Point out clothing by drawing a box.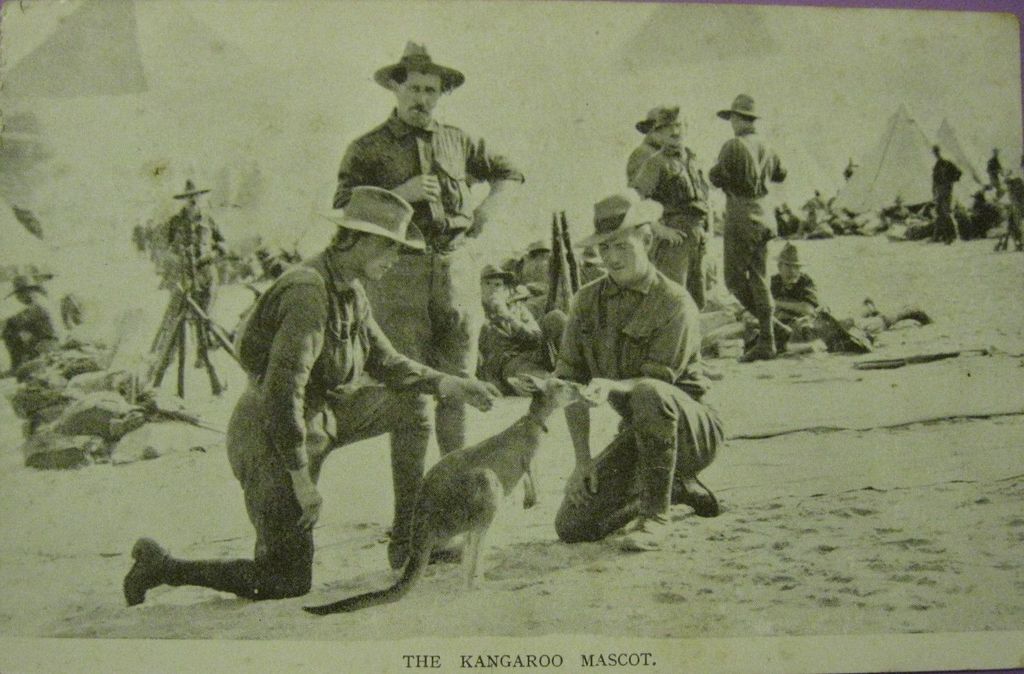
986, 157, 1010, 196.
